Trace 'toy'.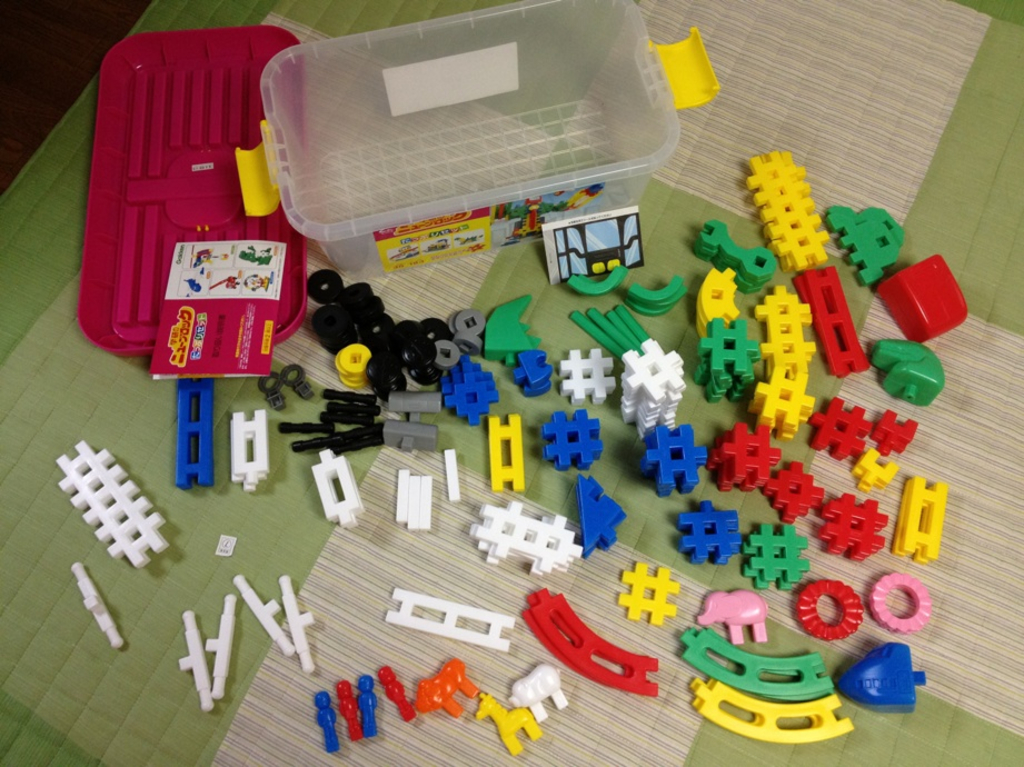
Traced to l=436, t=445, r=466, b=502.
